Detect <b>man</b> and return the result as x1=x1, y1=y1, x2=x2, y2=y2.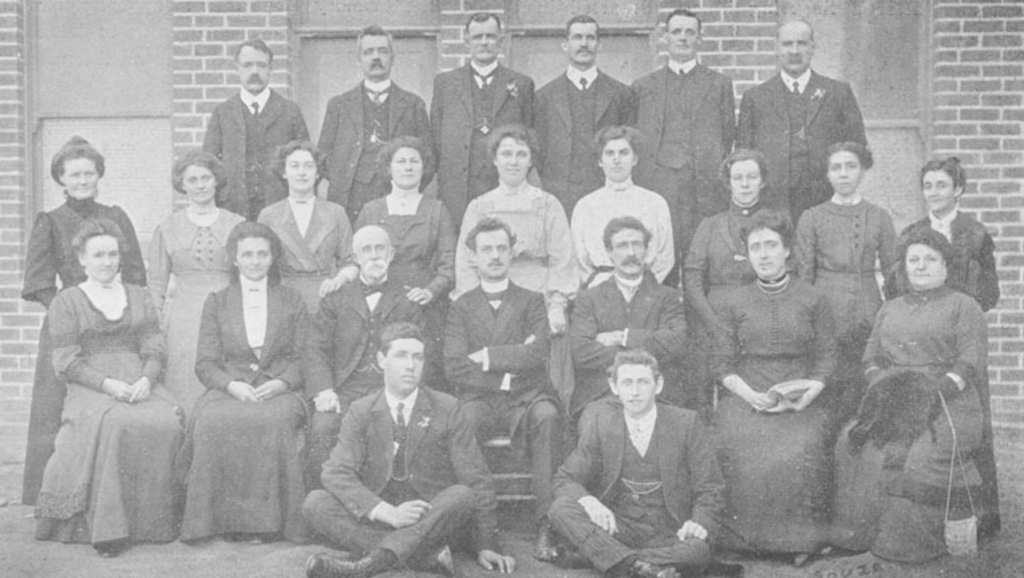
x1=428, y1=5, x2=538, y2=225.
